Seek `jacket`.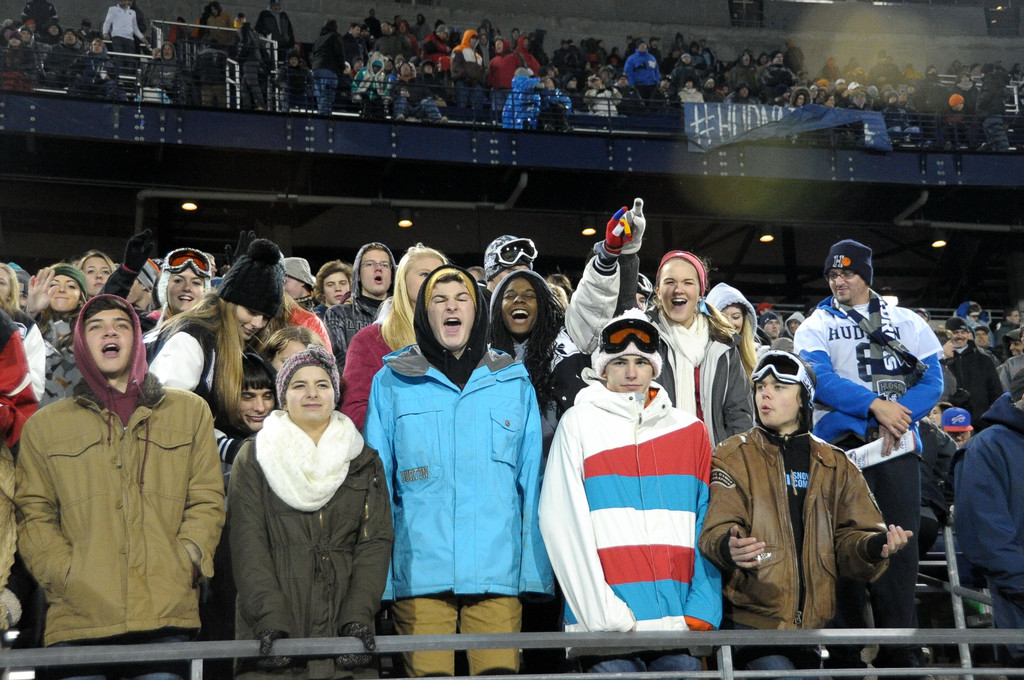
rect(241, 428, 391, 676).
